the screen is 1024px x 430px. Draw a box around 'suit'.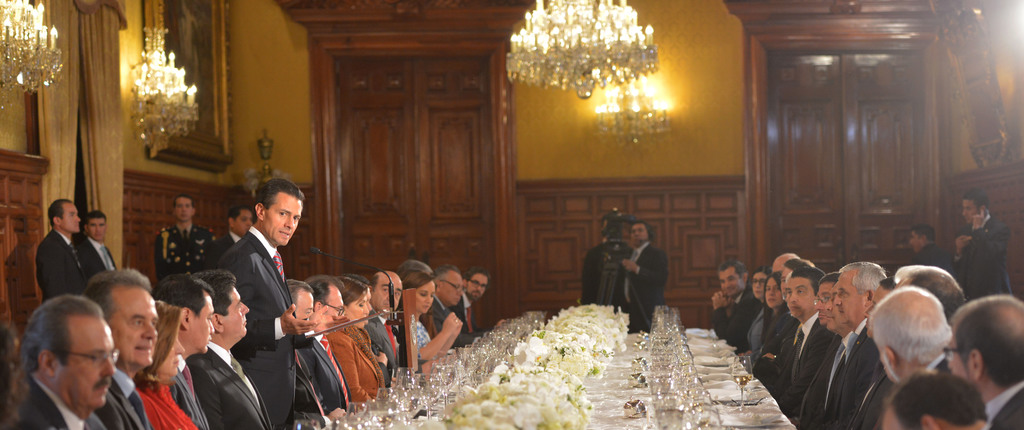
BBox(802, 336, 860, 424).
